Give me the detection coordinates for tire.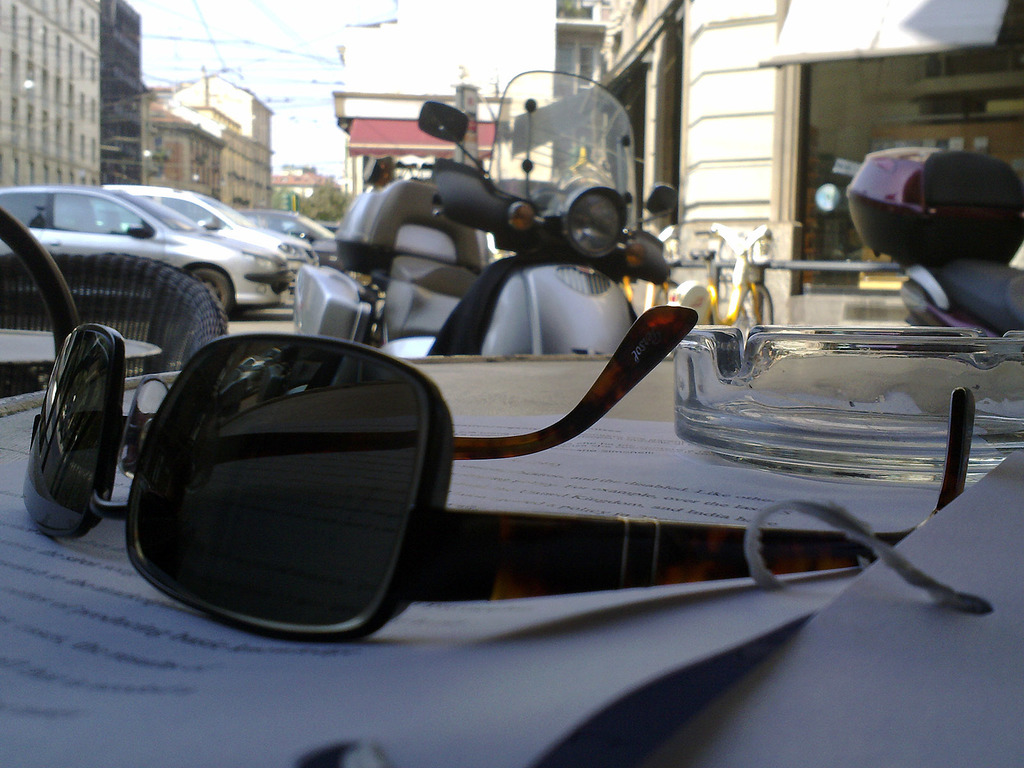
(left=181, top=268, right=229, bottom=315).
